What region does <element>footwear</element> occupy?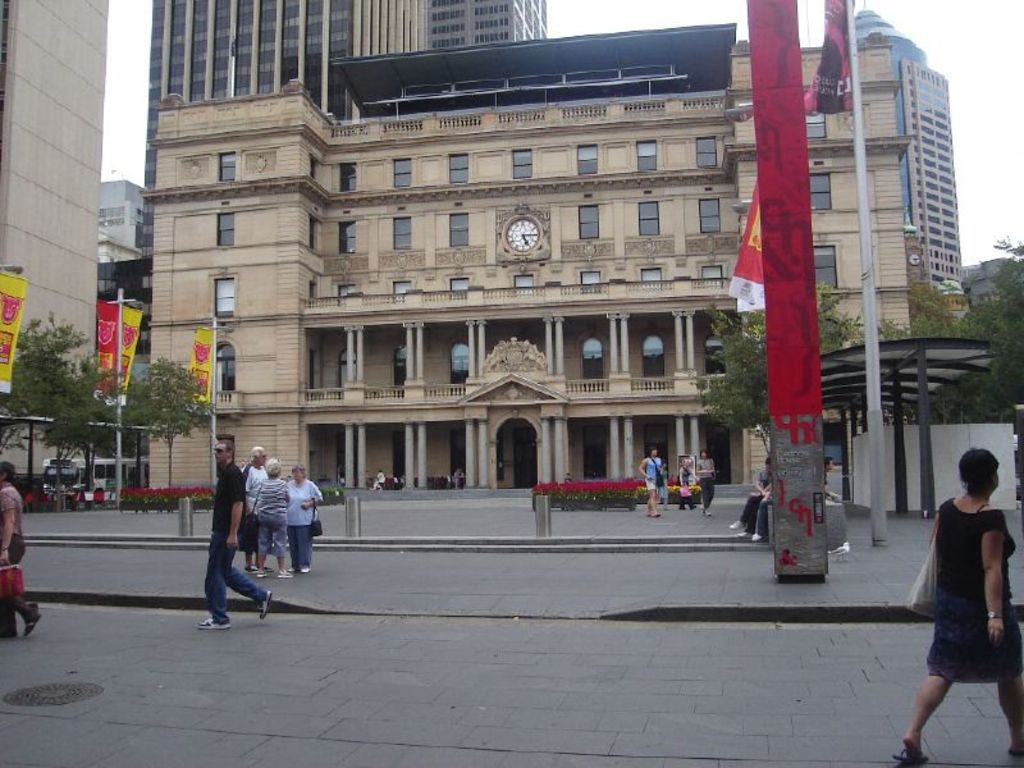
[255,588,274,620].
